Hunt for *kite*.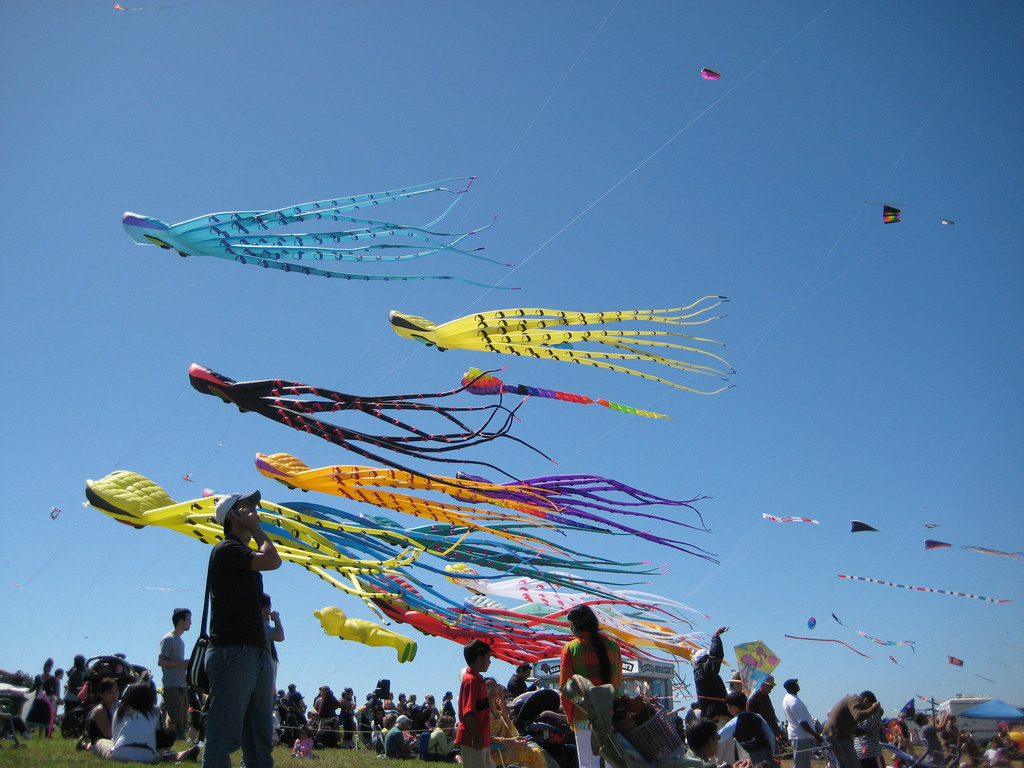
Hunted down at 386/292/735/397.
